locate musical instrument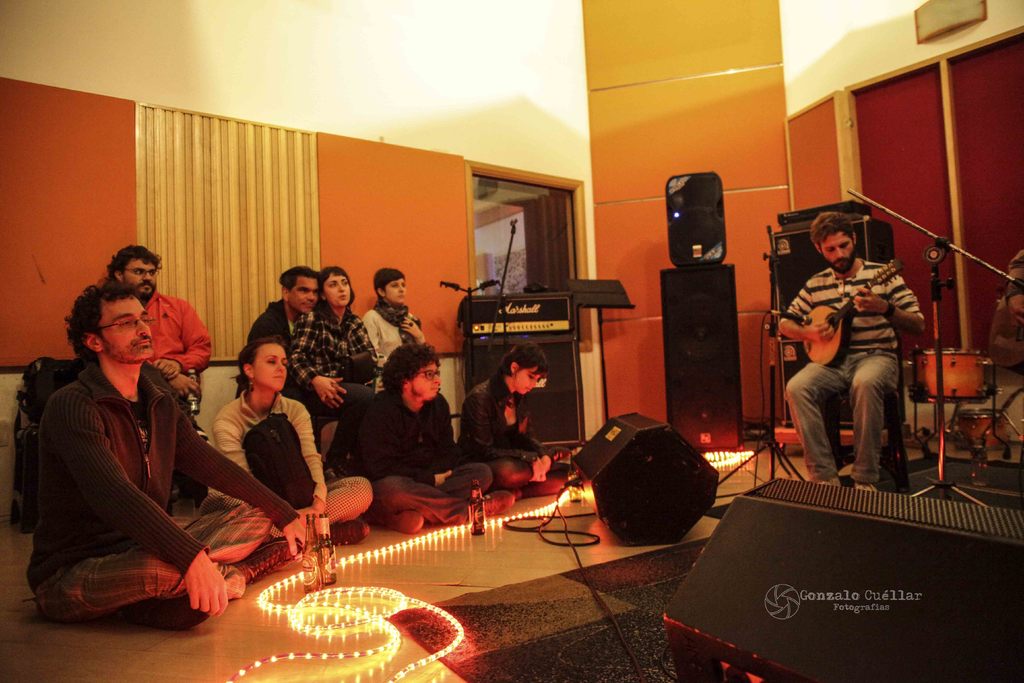
rect(800, 253, 906, 368)
